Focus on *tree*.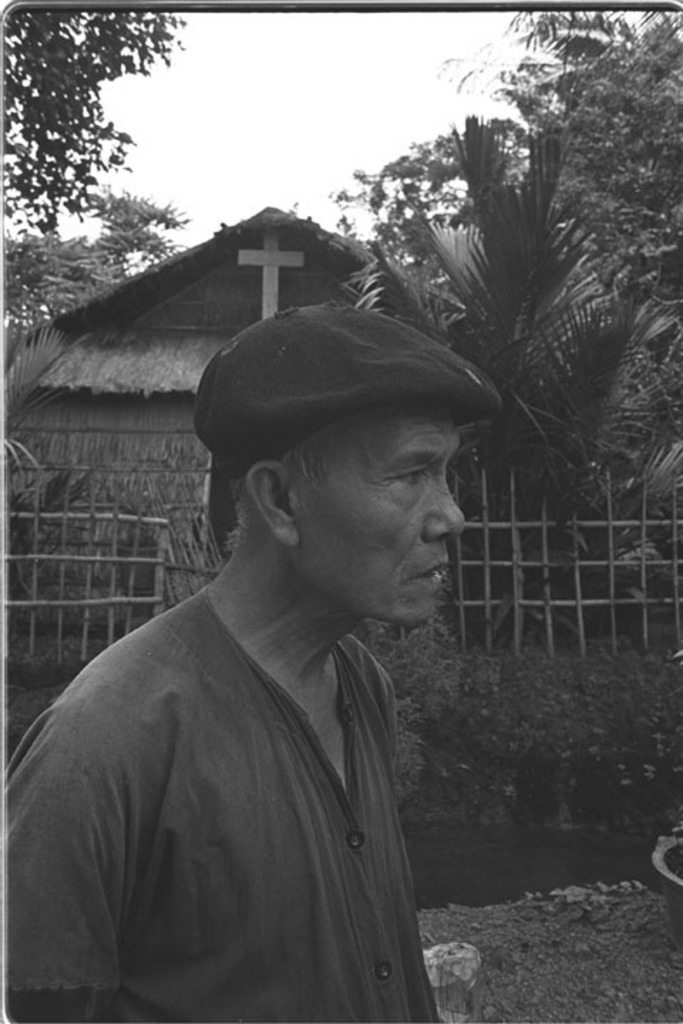
Focused at l=0, t=182, r=191, b=337.
